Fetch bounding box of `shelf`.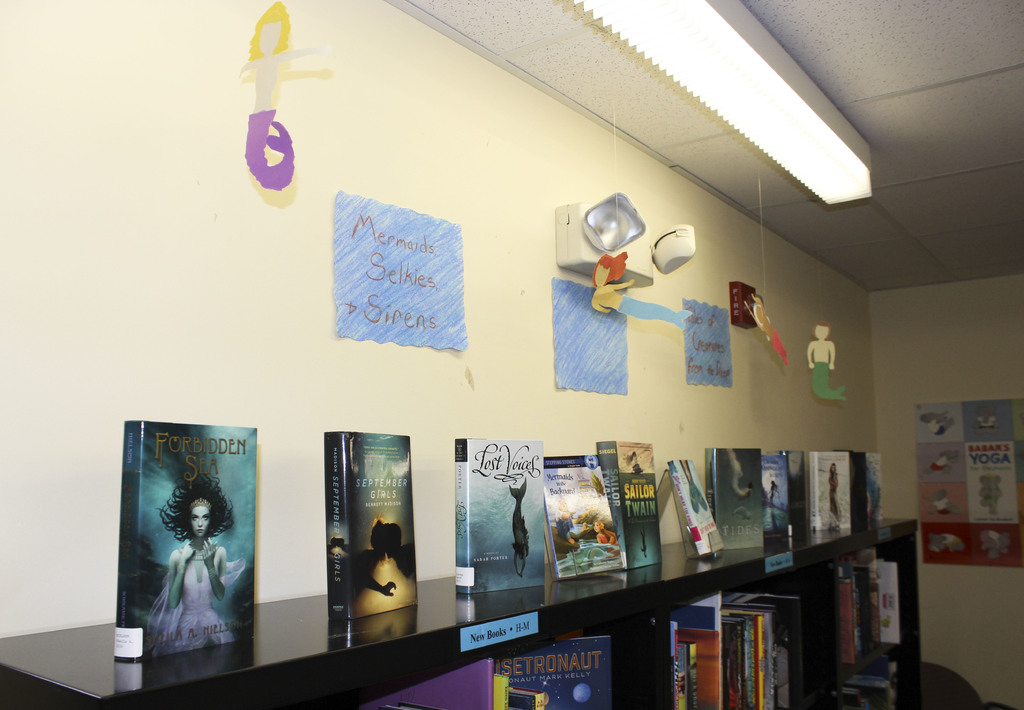
Bbox: bbox=[353, 529, 914, 709].
